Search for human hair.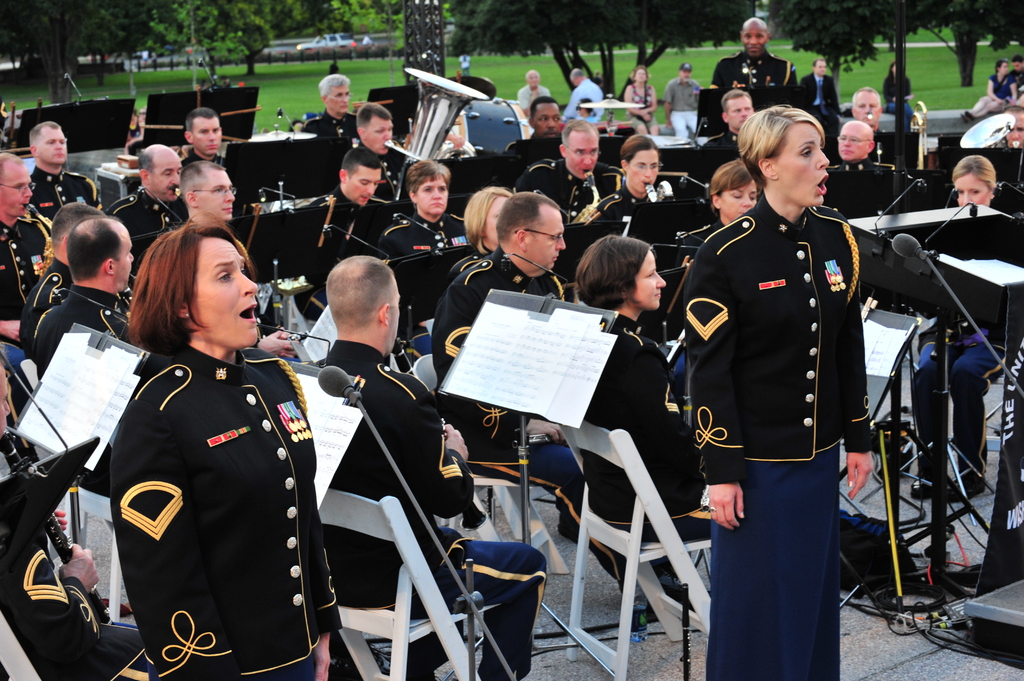
Found at x1=996 y1=57 x2=1009 y2=72.
